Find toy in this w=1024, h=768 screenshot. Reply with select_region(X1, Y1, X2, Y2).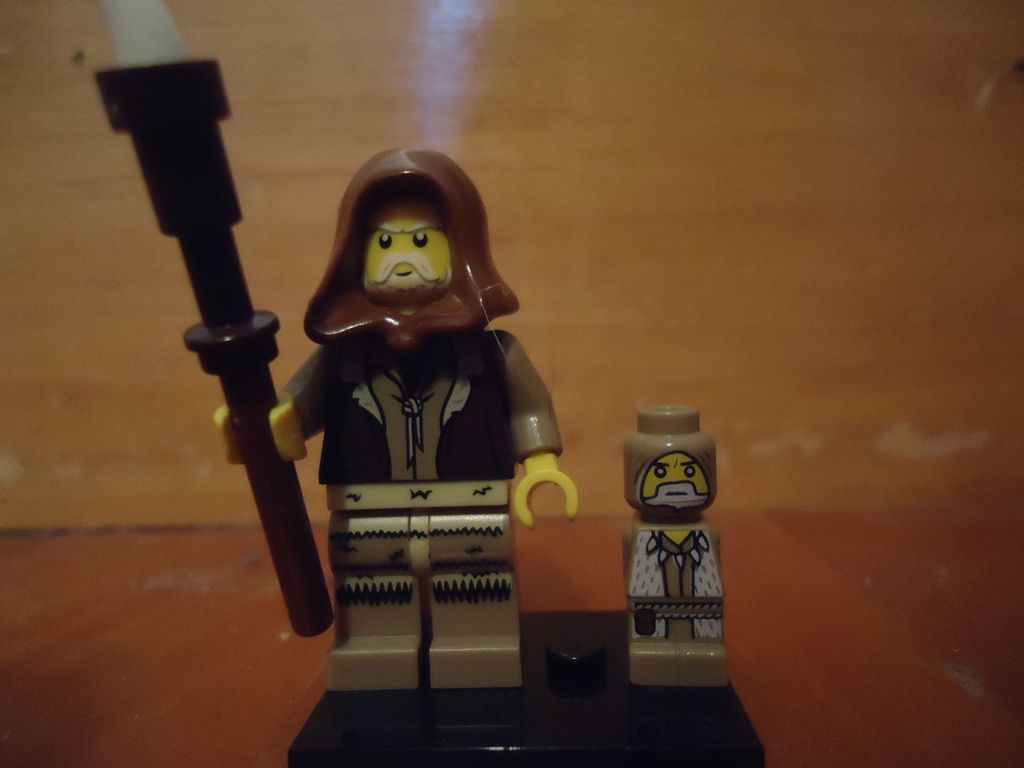
select_region(249, 161, 582, 615).
